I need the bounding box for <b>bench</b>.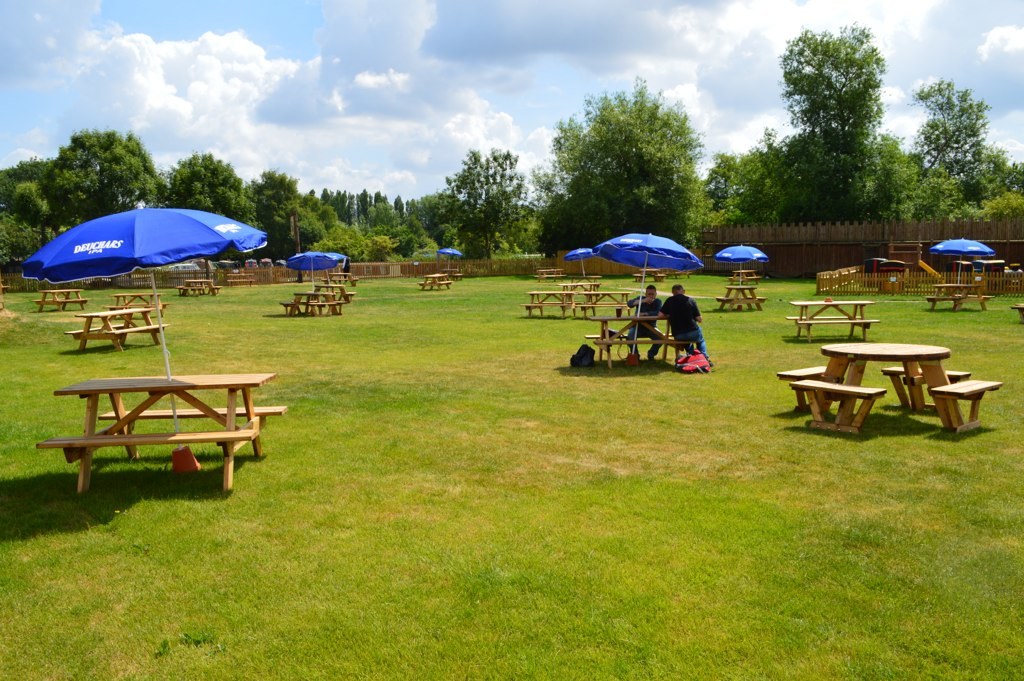
Here it is: BBox(588, 317, 690, 367).
